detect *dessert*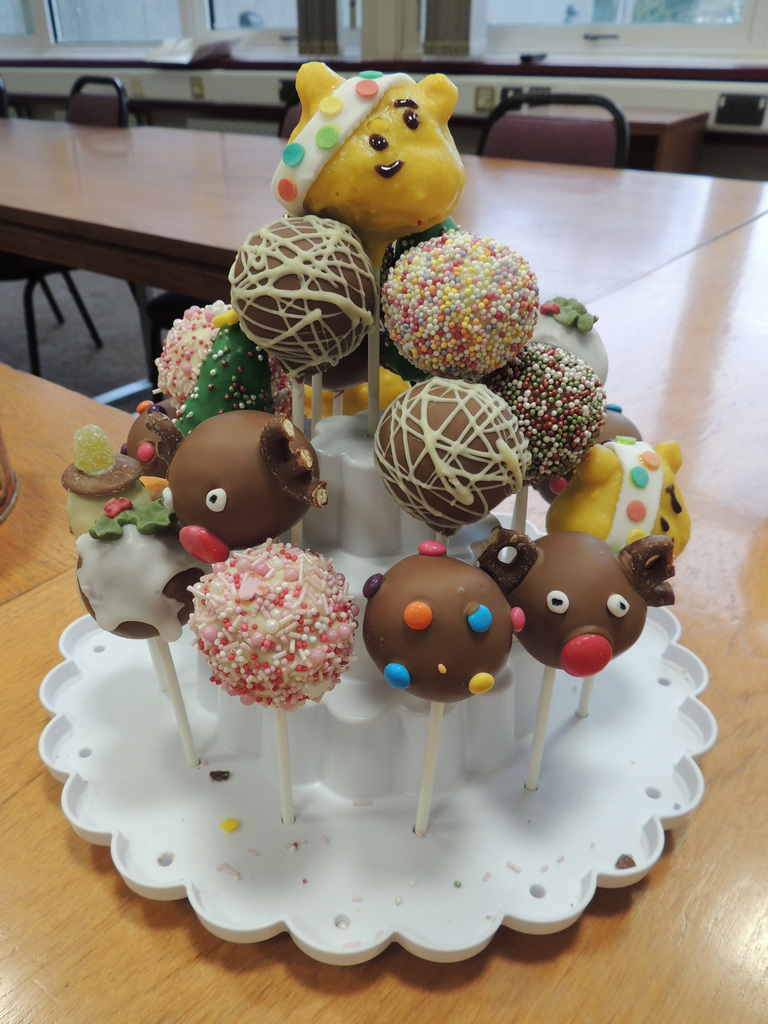
x1=280, y1=59, x2=468, y2=236
